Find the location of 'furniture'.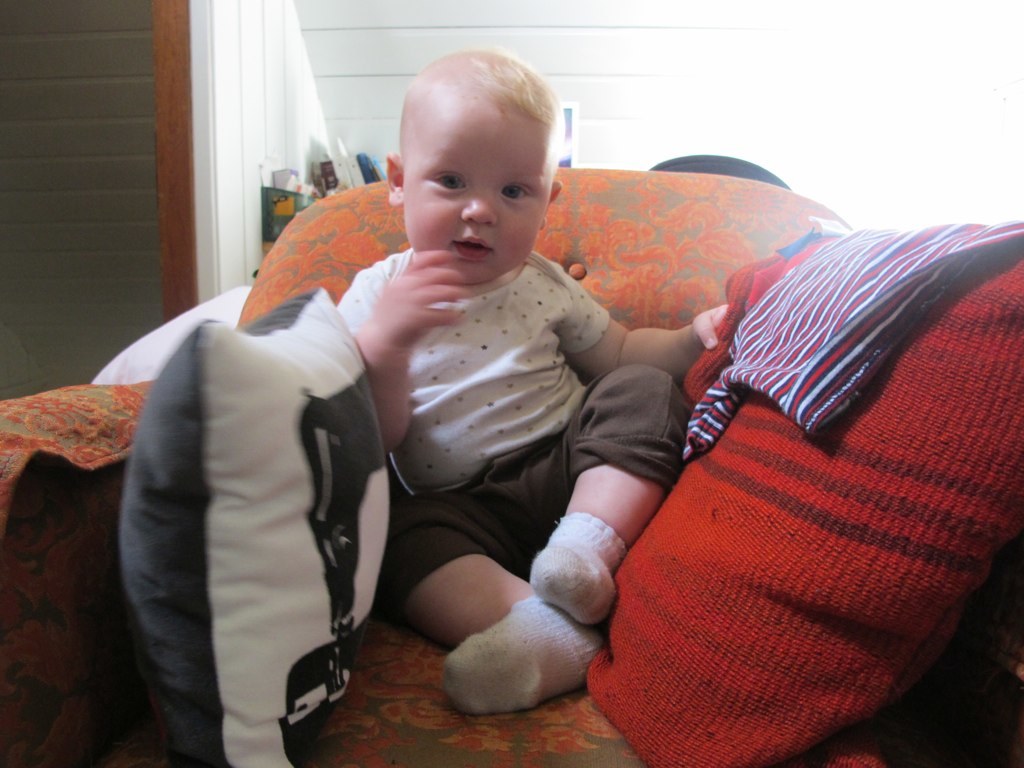
Location: region(0, 163, 1023, 767).
